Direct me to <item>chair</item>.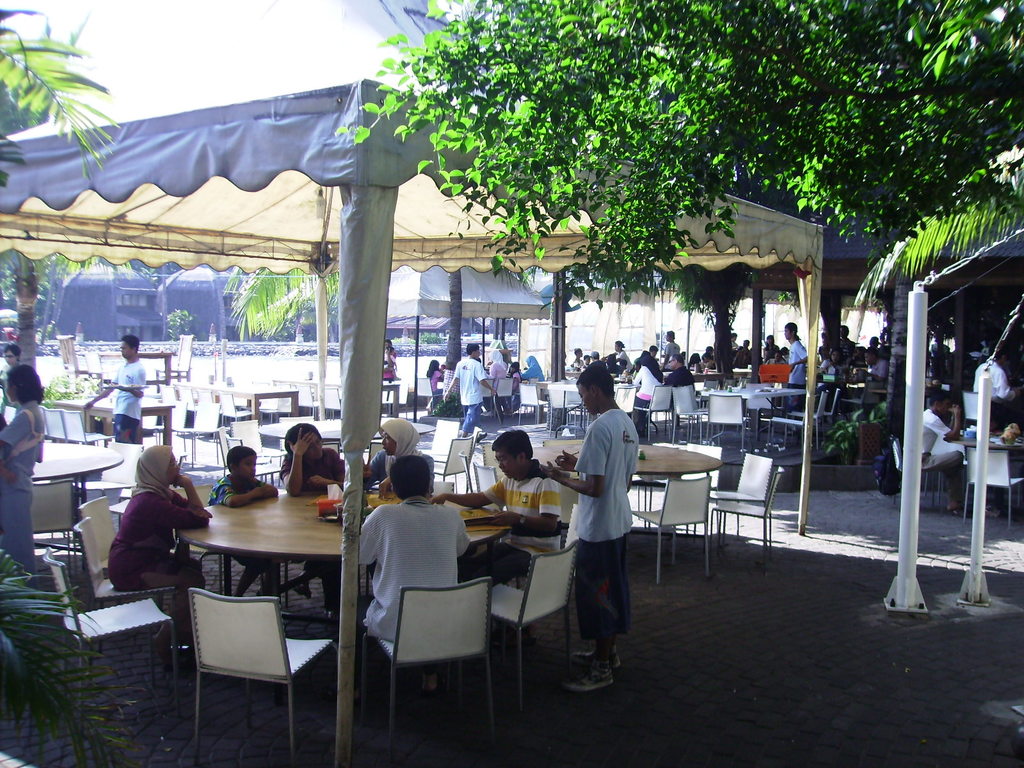
Direction: pyautogui.locateOnScreen(40, 544, 175, 712).
